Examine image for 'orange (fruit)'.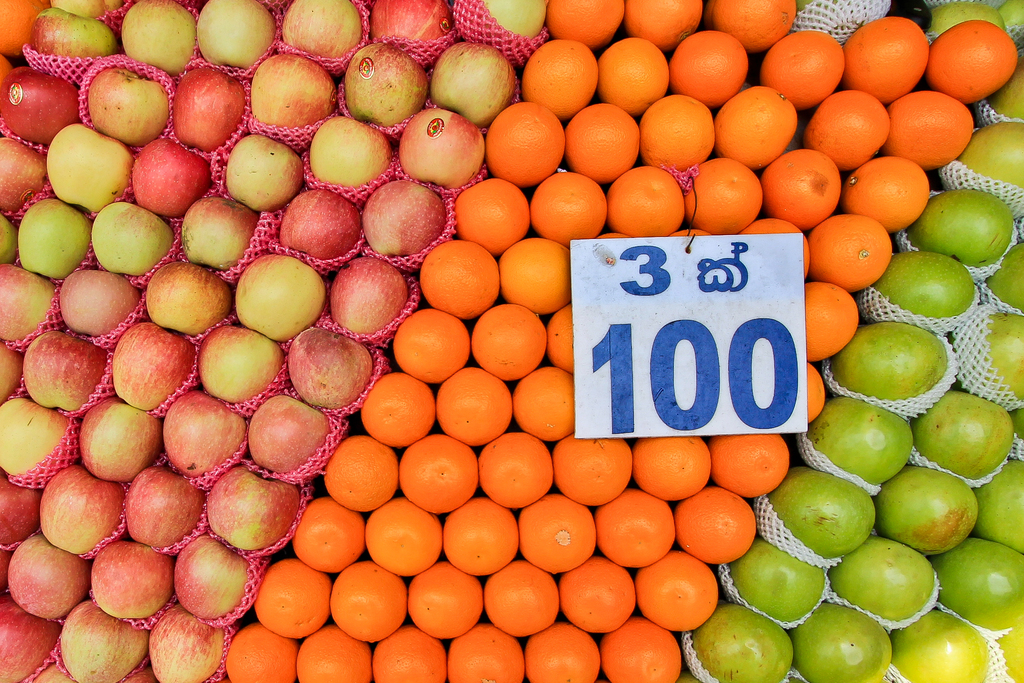
Examination result: 301/612/374/682.
